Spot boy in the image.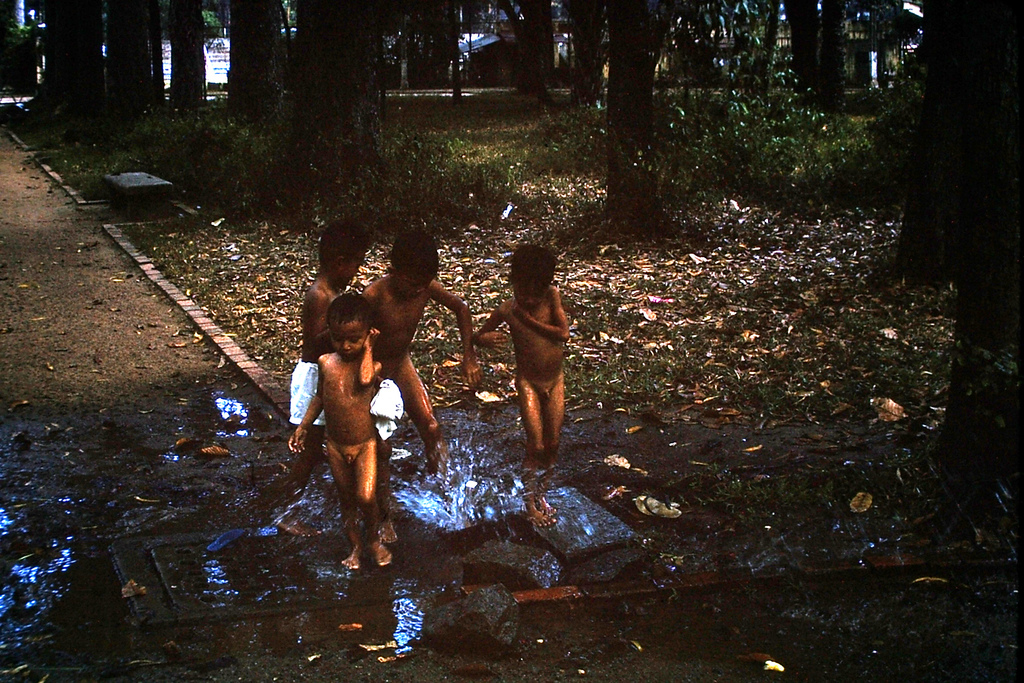
boy found at box=[479, 235, 586, 463].
